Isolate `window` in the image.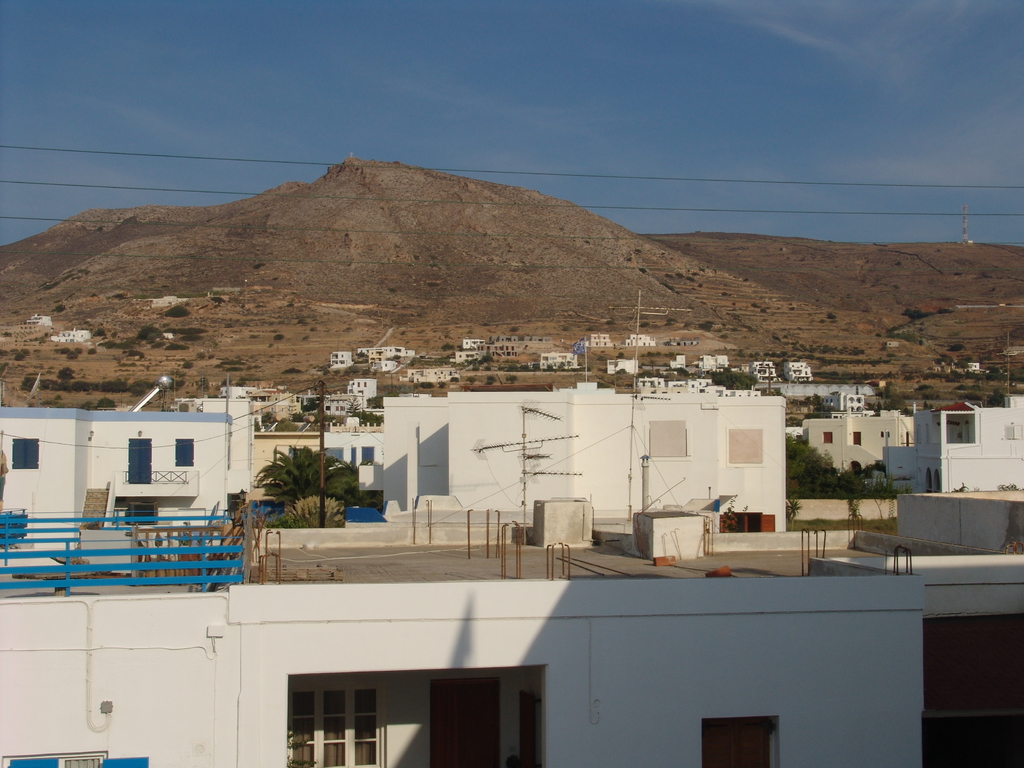
Isolated region: 700 716 774 766.
